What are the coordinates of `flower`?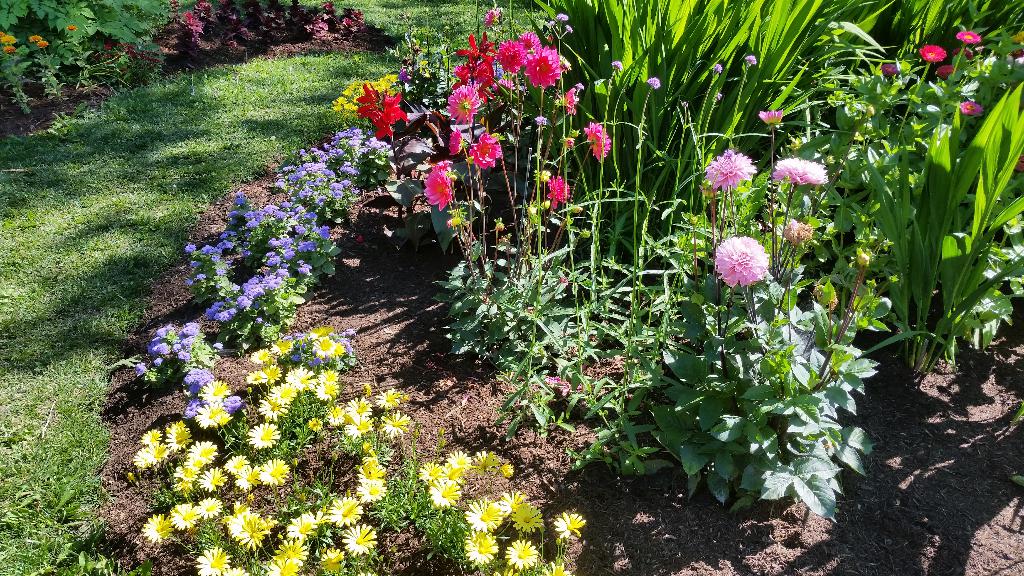
{"x1": 923, "y1": 45, "x2": 950, "y2": 65}.
